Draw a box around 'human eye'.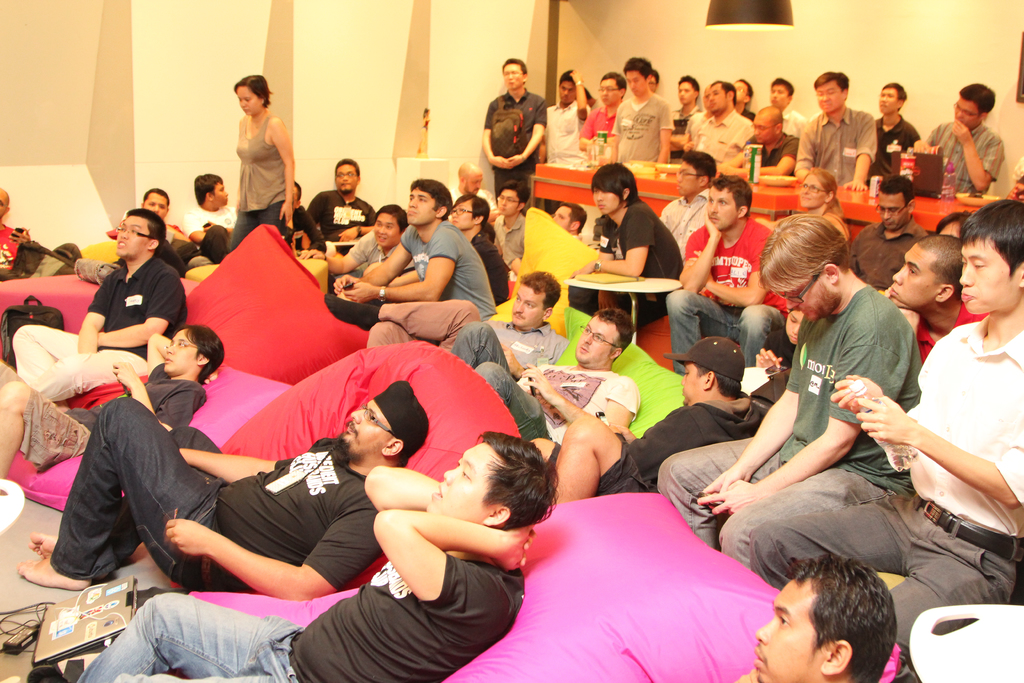
[525, 300, 532, 308].
